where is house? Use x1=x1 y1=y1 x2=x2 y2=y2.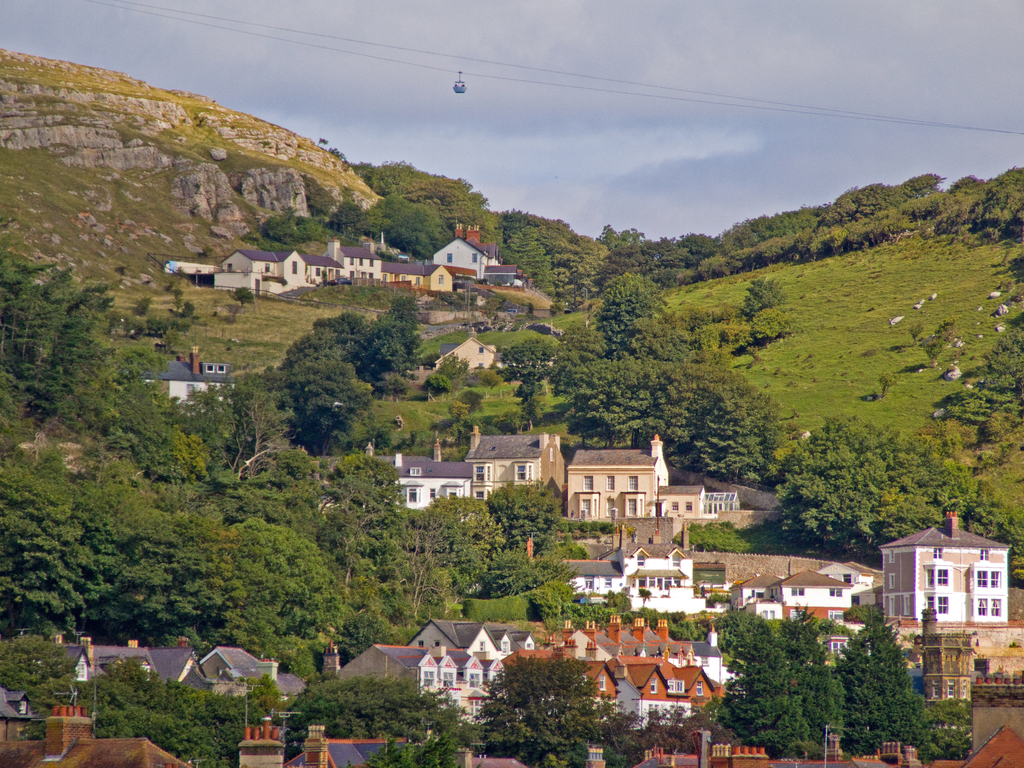
x1=727 y1=572 x2=785 y2=621.
